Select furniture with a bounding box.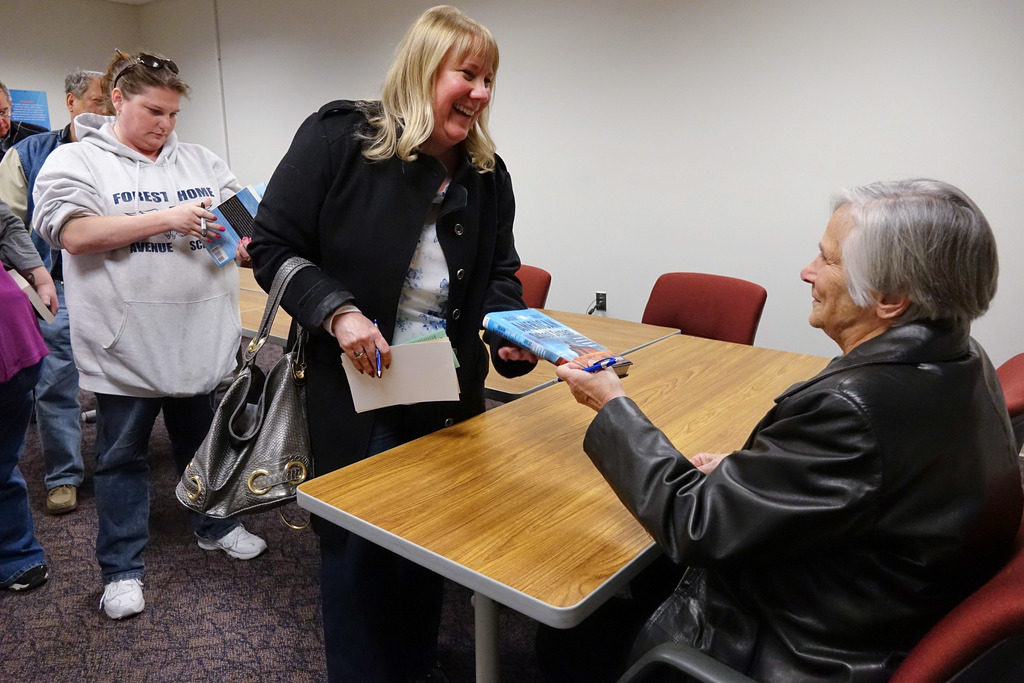
<region>641, 272, 769, 343</region>.
